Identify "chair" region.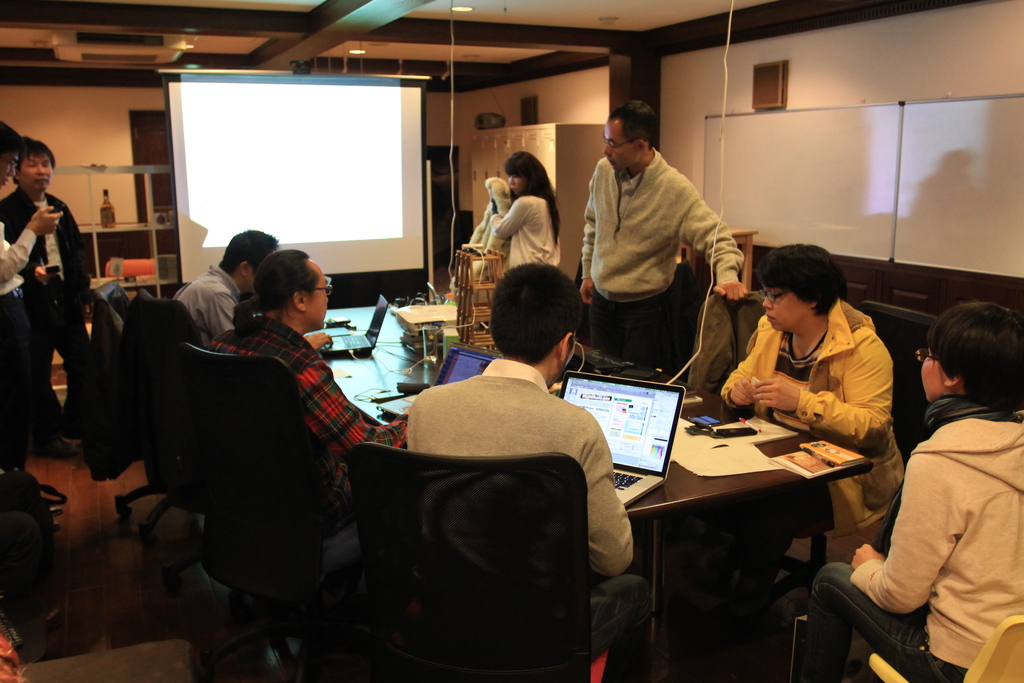
Region: [115,292,207,554].
